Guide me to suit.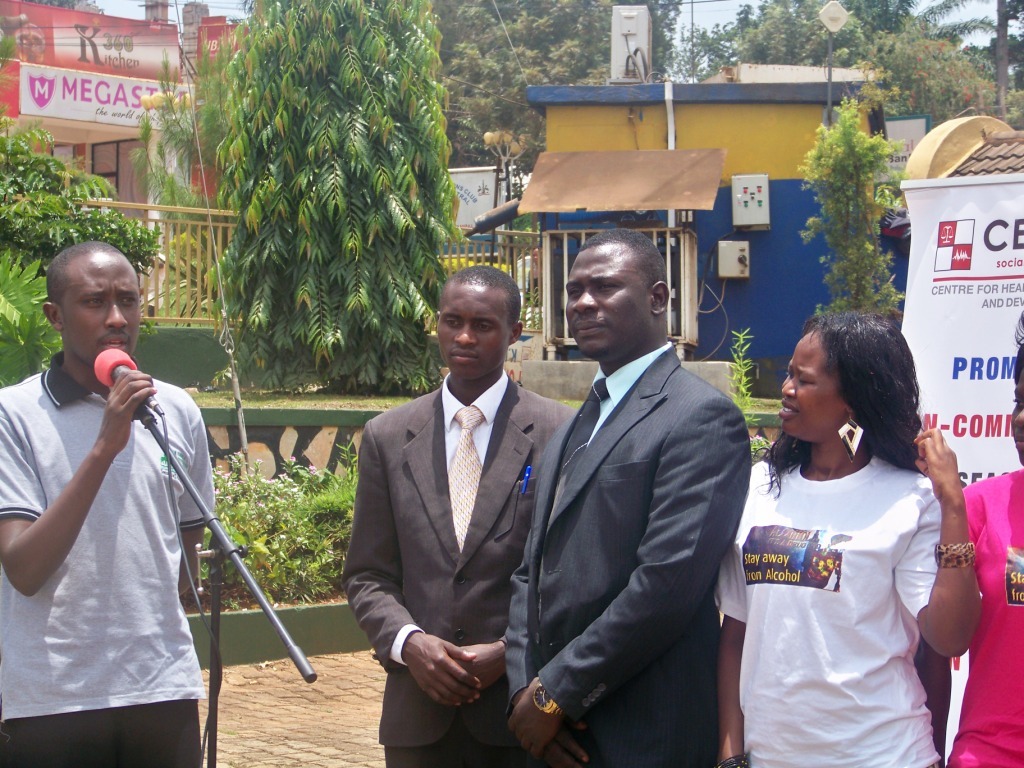
Guidance: [501, 339, 751, 767].
